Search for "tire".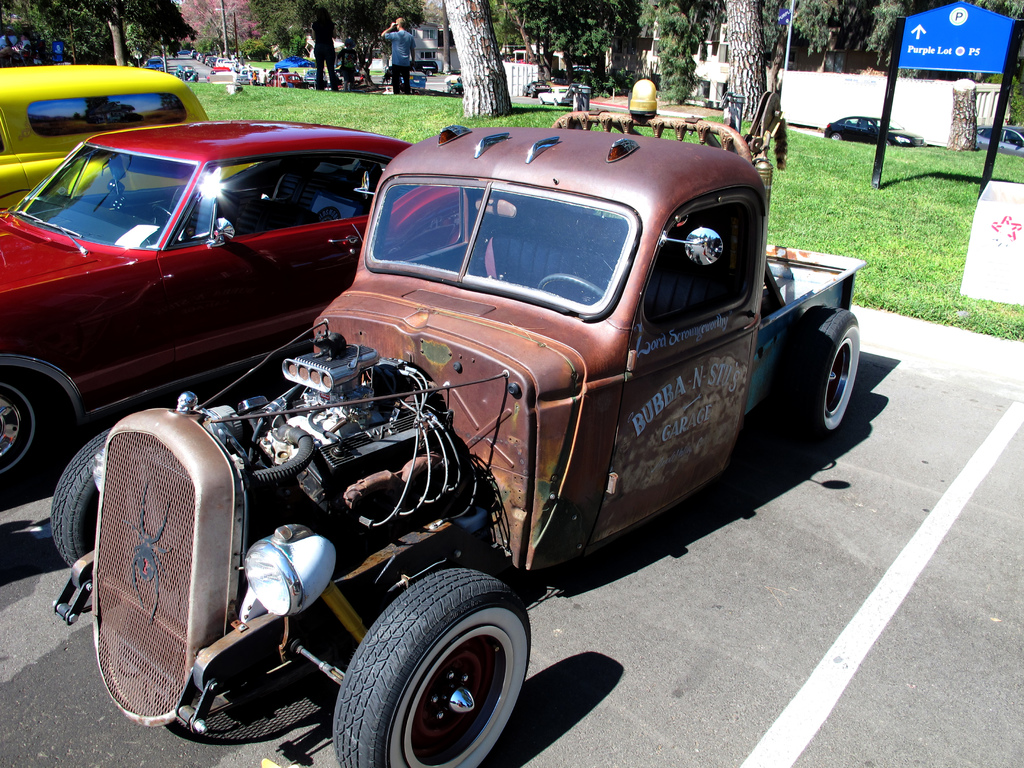
Found at (554,100,556,105).
